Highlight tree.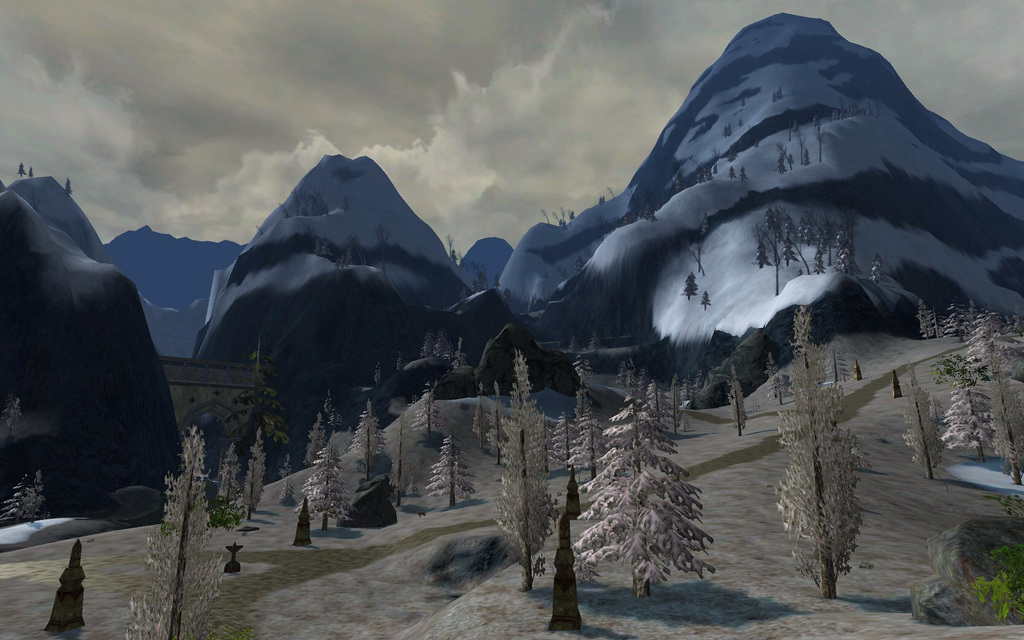
Highlighted region: left=909, top=363, right=944, bottom=484.
